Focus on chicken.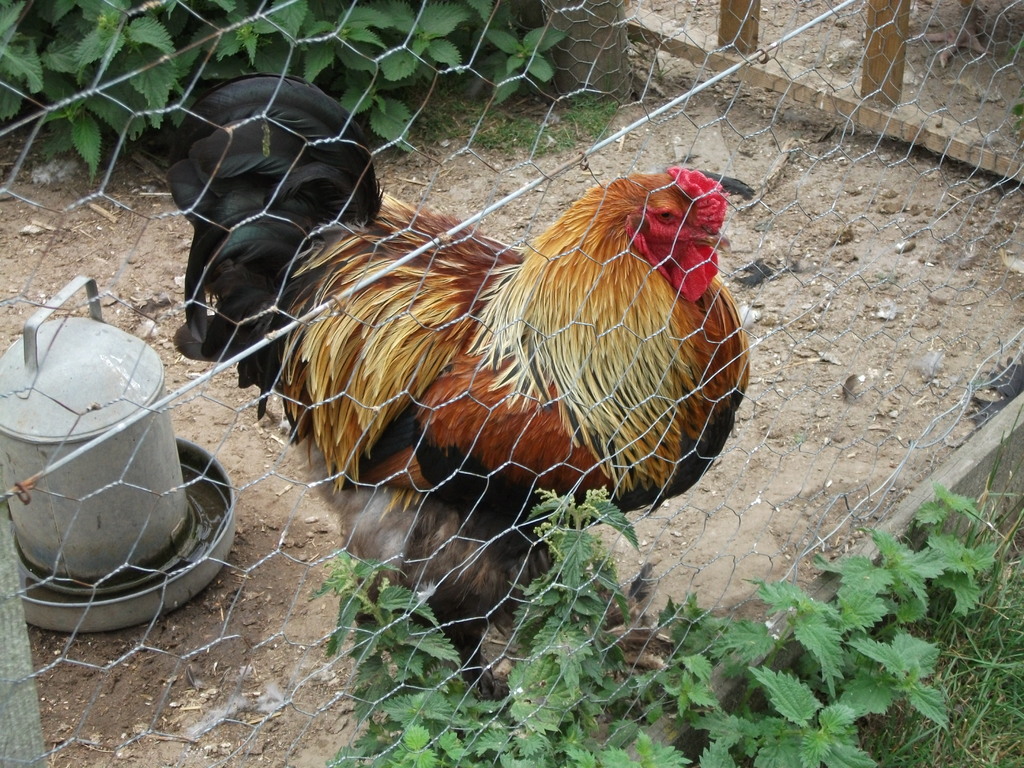
Focused at <region>156, 60, 749, 662</region>.
